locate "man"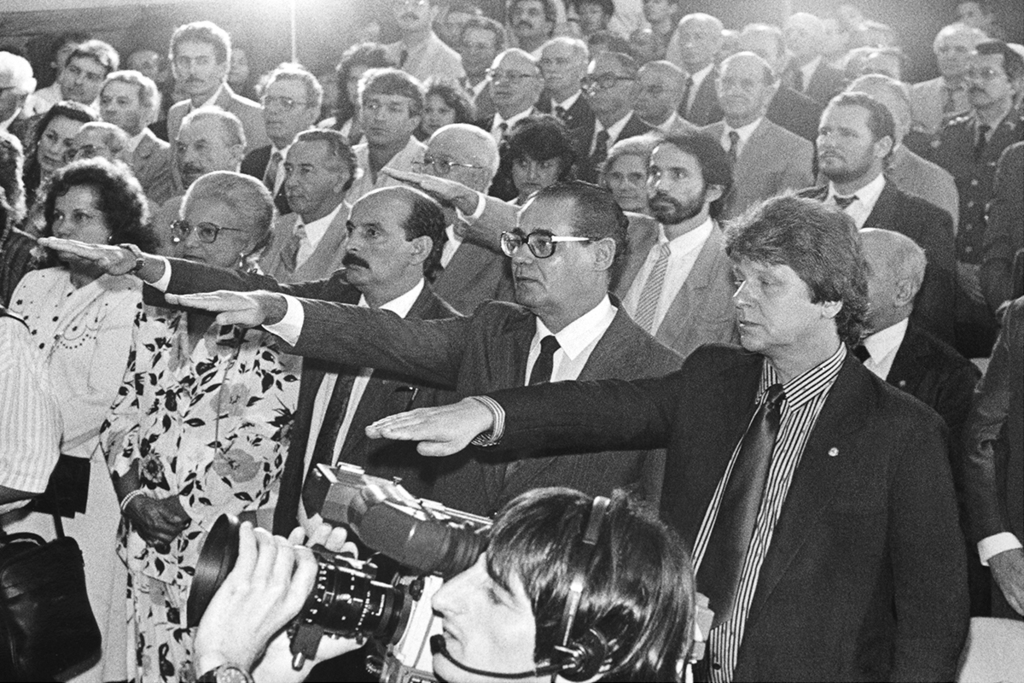
region(912, 23, 985, 124)
